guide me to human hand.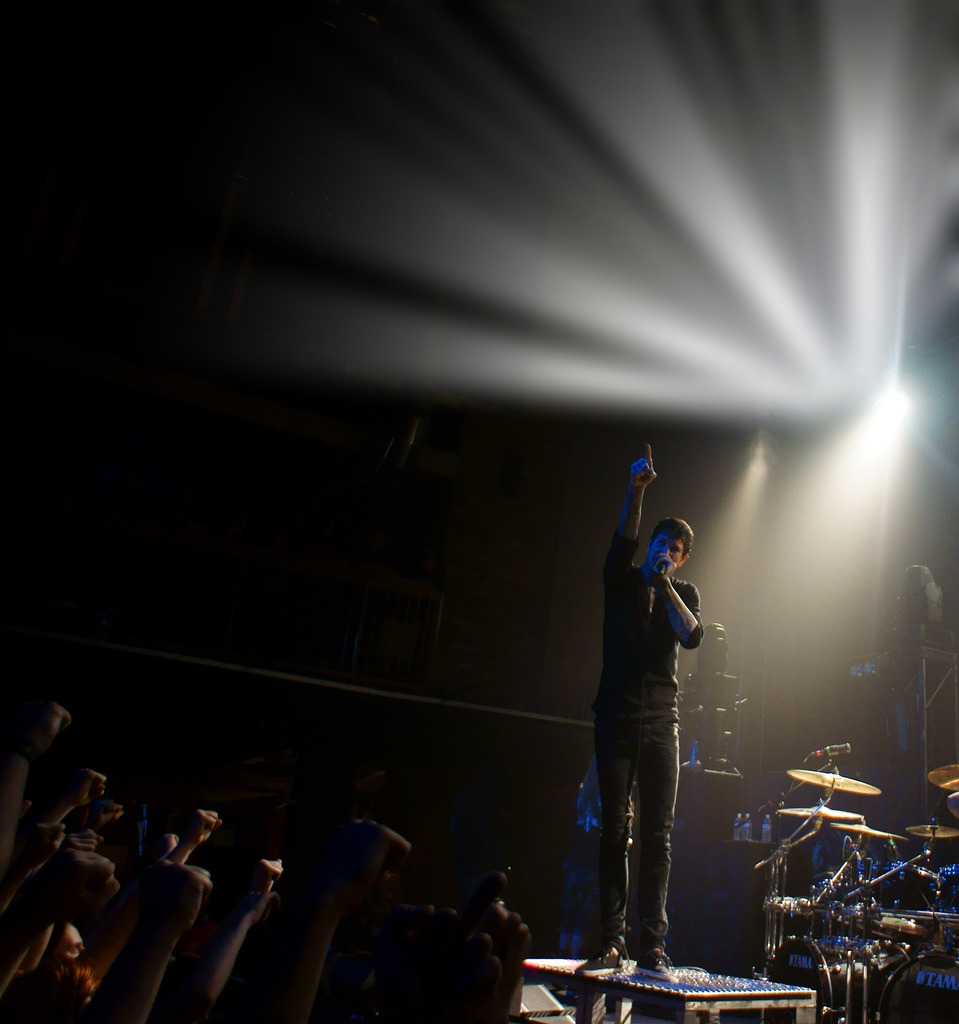
Guidance: detection(33, 850, 126, 930).
